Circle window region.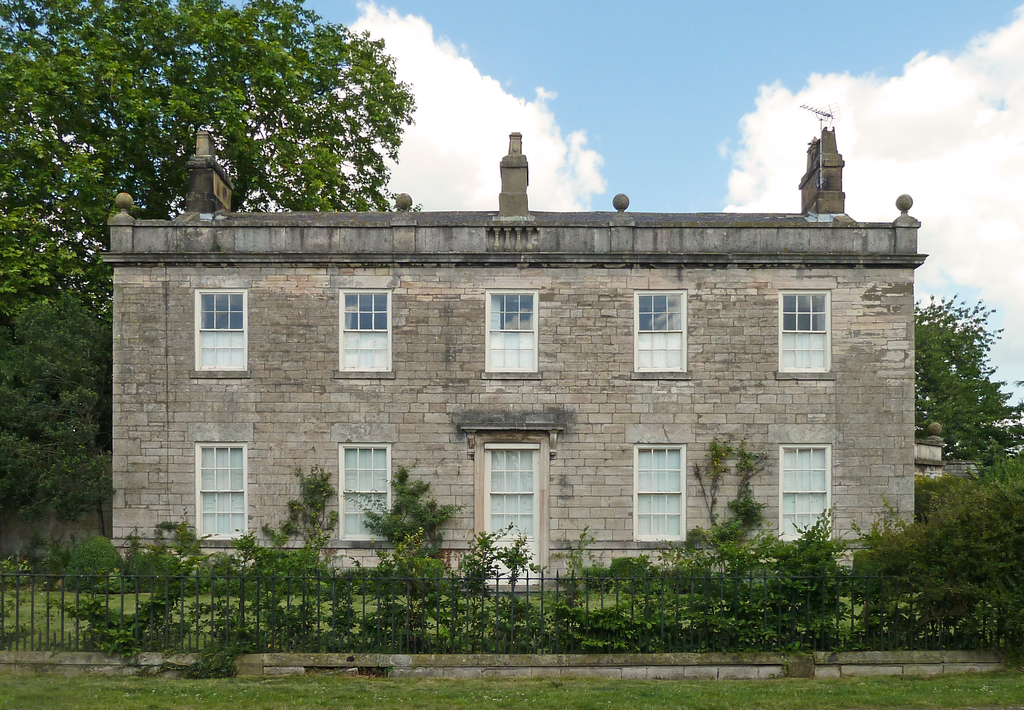
Region: bbox(630, 277, 692, 386).
